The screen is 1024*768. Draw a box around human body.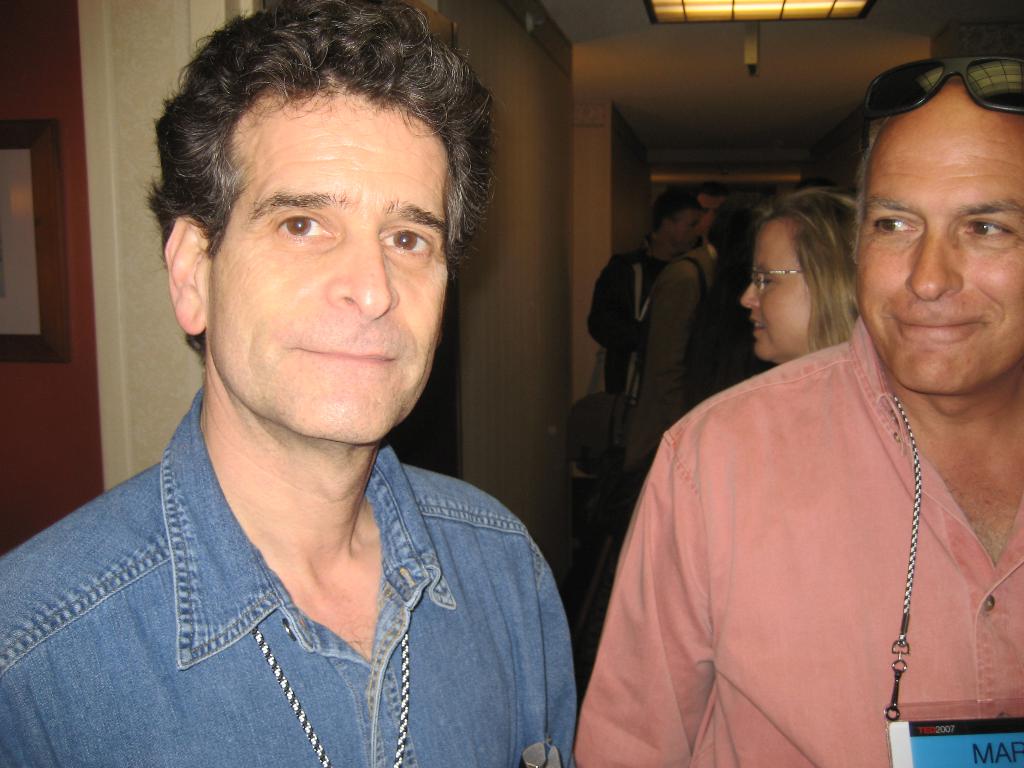
(742, 180, 858, 366).
